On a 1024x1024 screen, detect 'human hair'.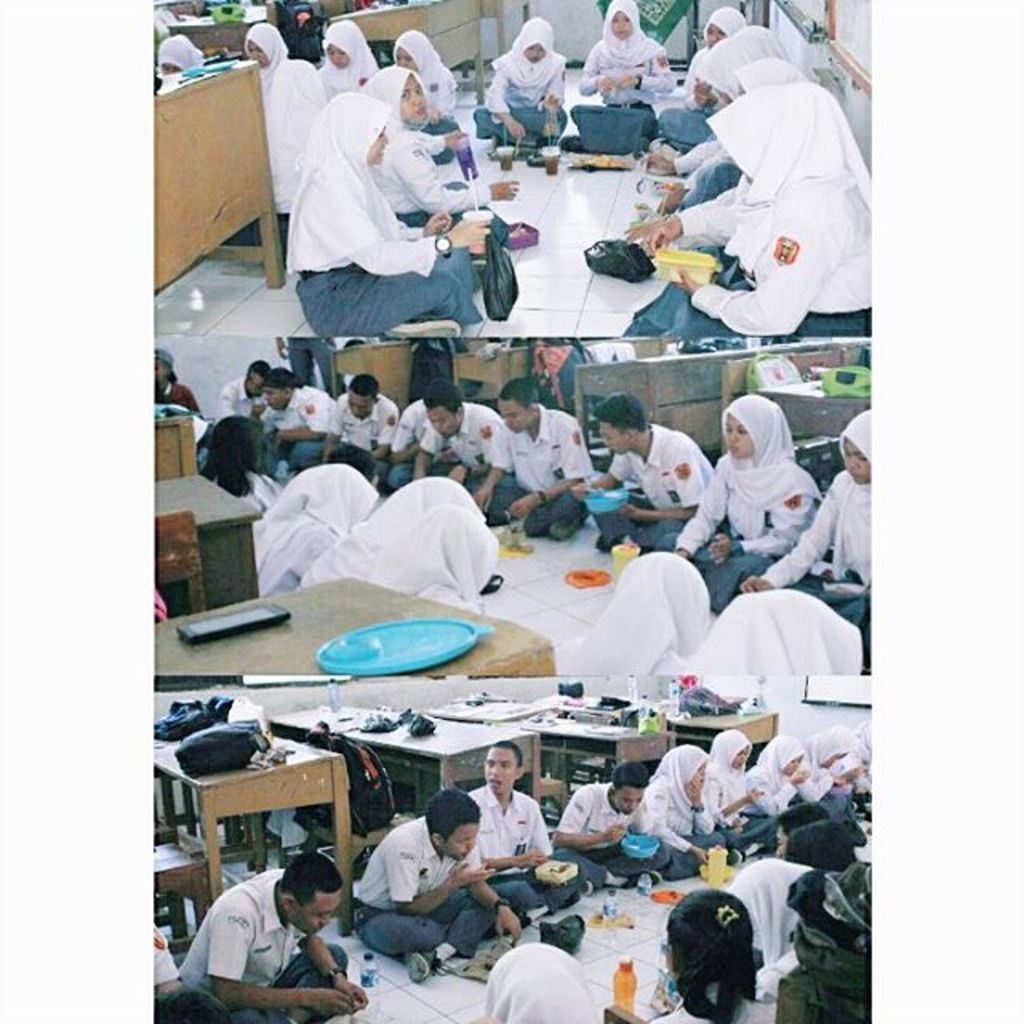
<region>248, 354, 269, 373</region>.
